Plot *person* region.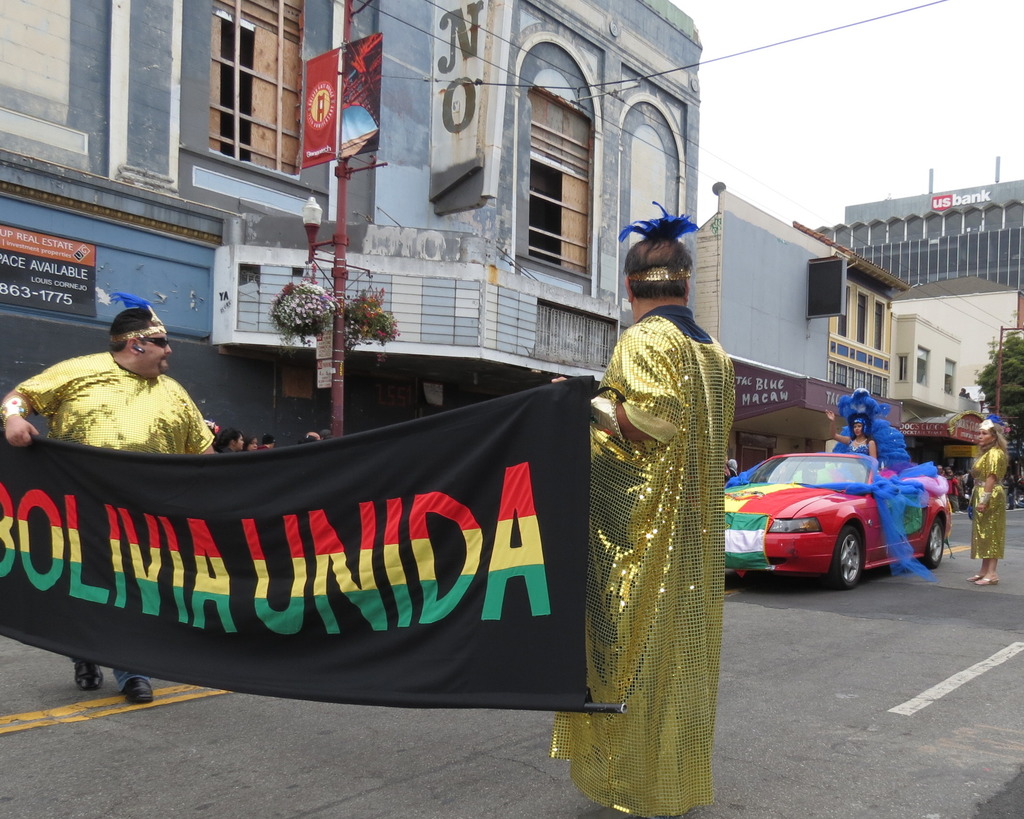
Plotted at (243, 438, 260, 454).
